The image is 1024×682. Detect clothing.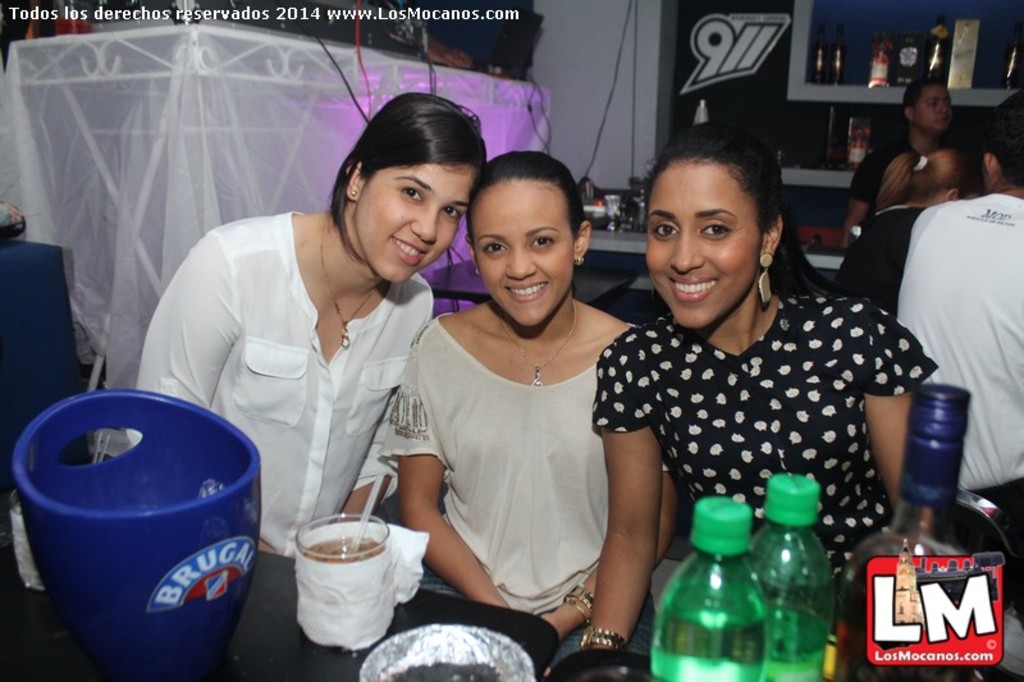
Detection: l=837, t=206, r=927, b=305.
